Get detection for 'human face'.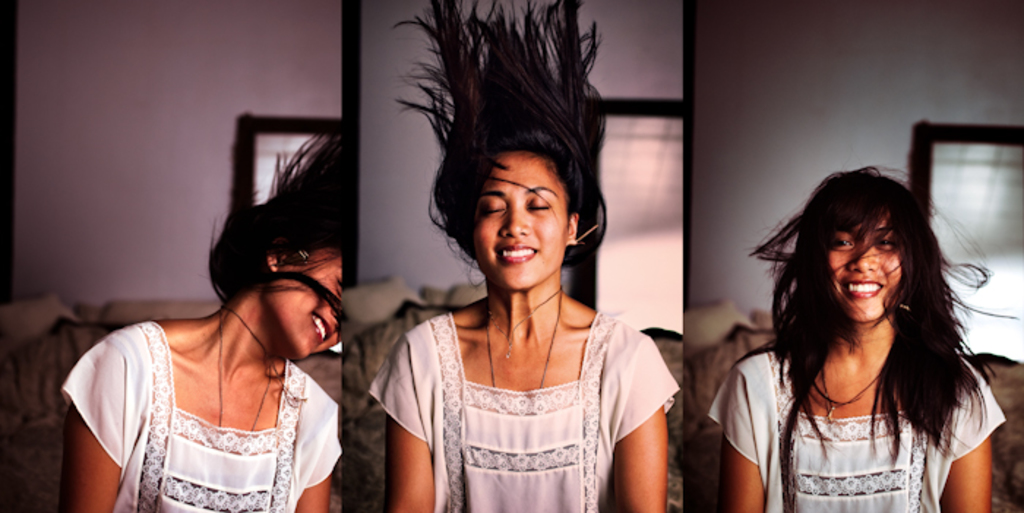
Detection: [824, 206, 901, 320].
